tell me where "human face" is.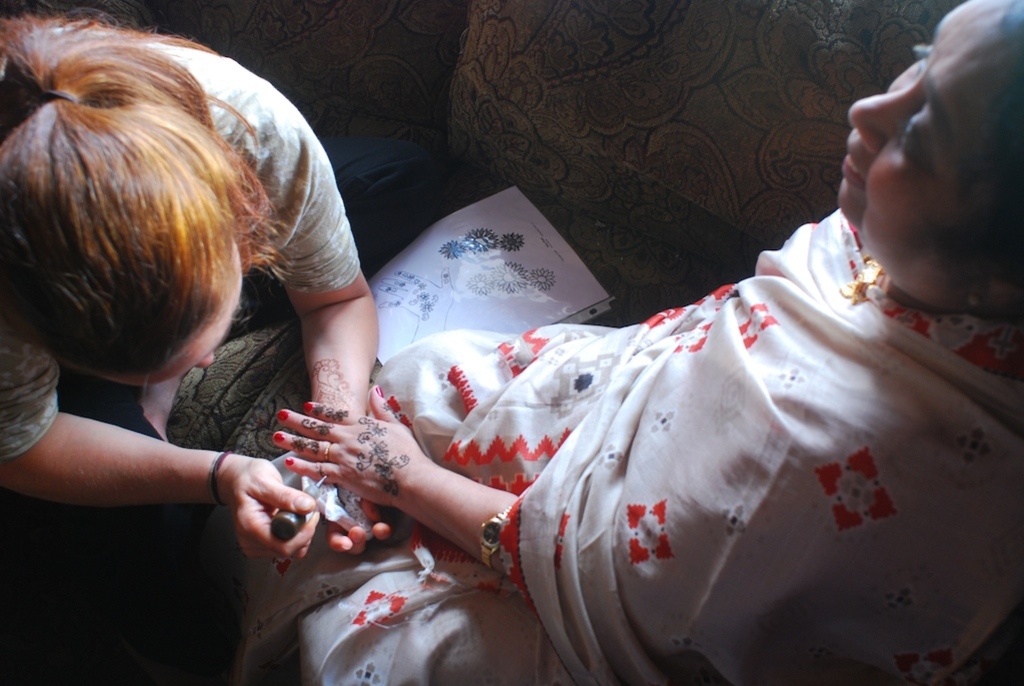
"human face" is at bbox=(837, 0, 1023, 265).
